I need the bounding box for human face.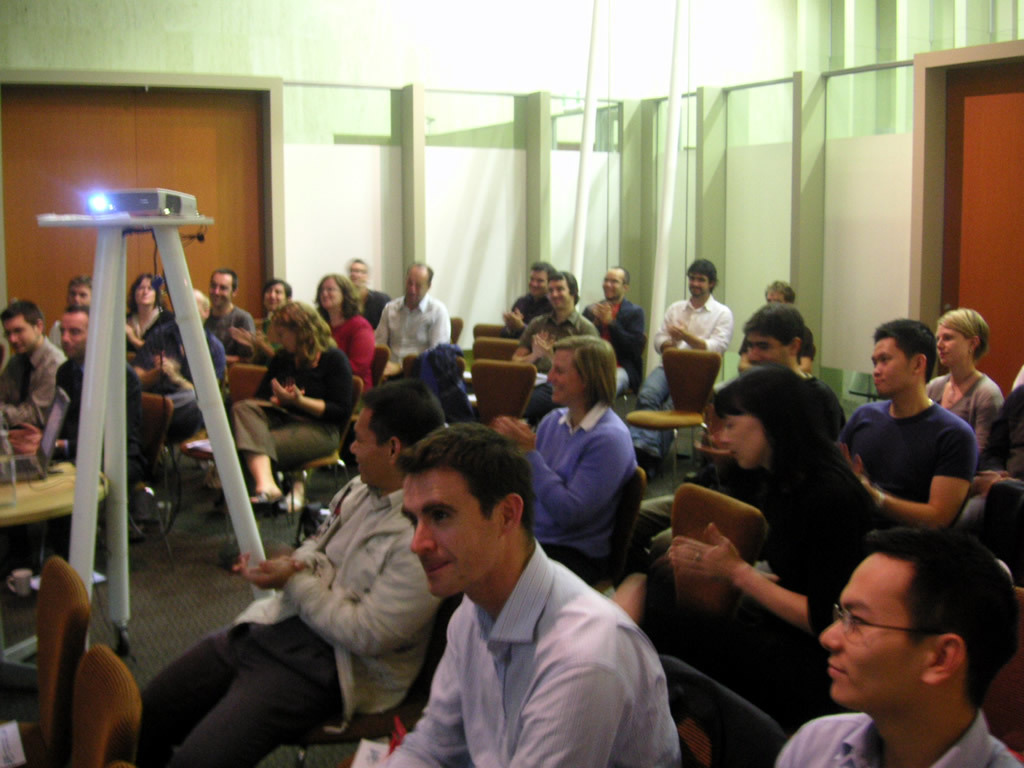
Here it is: box(547, 278, 574, 308).
